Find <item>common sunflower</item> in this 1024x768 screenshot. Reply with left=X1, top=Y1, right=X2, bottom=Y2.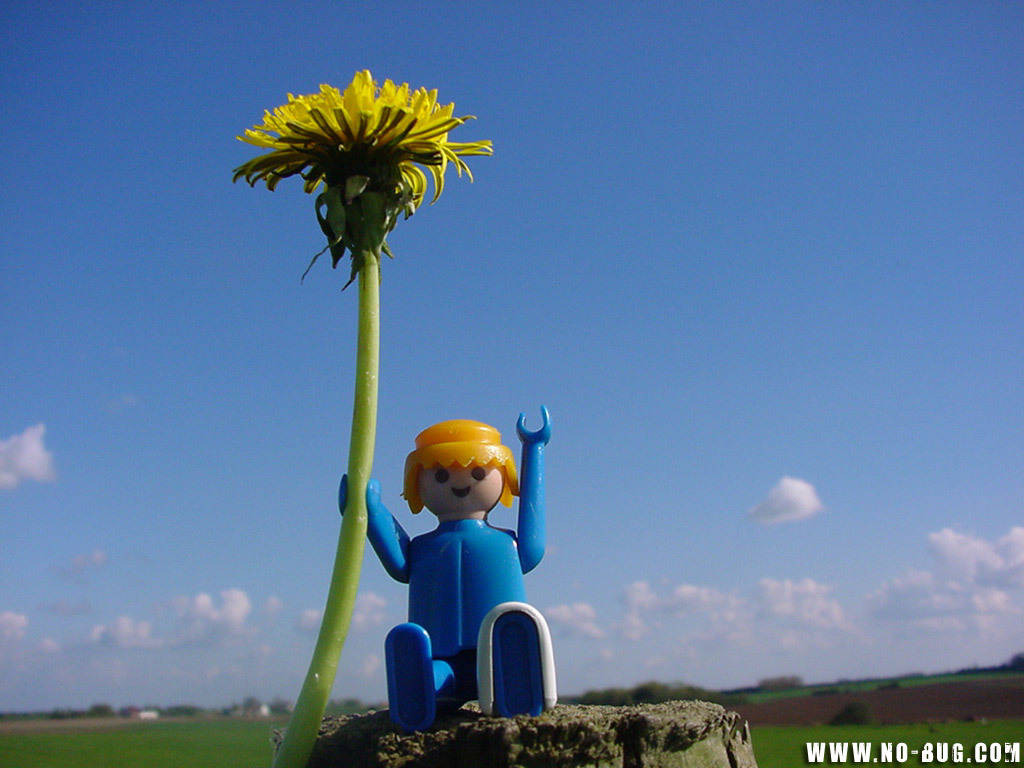
left=222, top=66, right=504, bottom=295.
